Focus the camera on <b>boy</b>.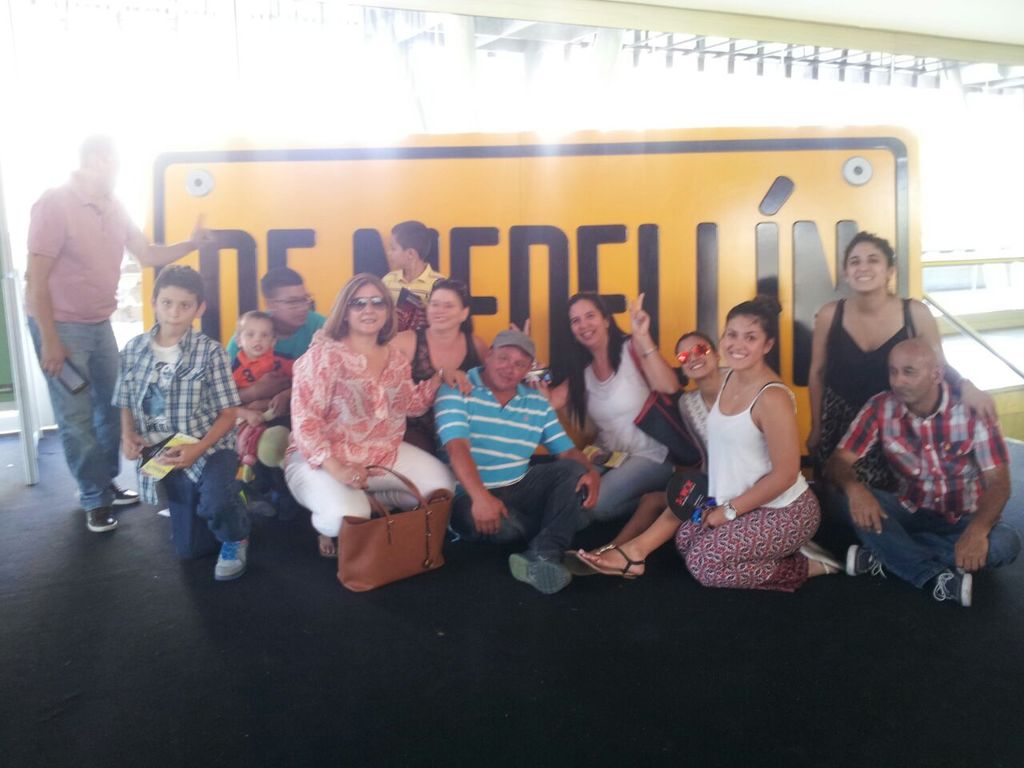
Focus region: <box>116,265,246,585</box>.
